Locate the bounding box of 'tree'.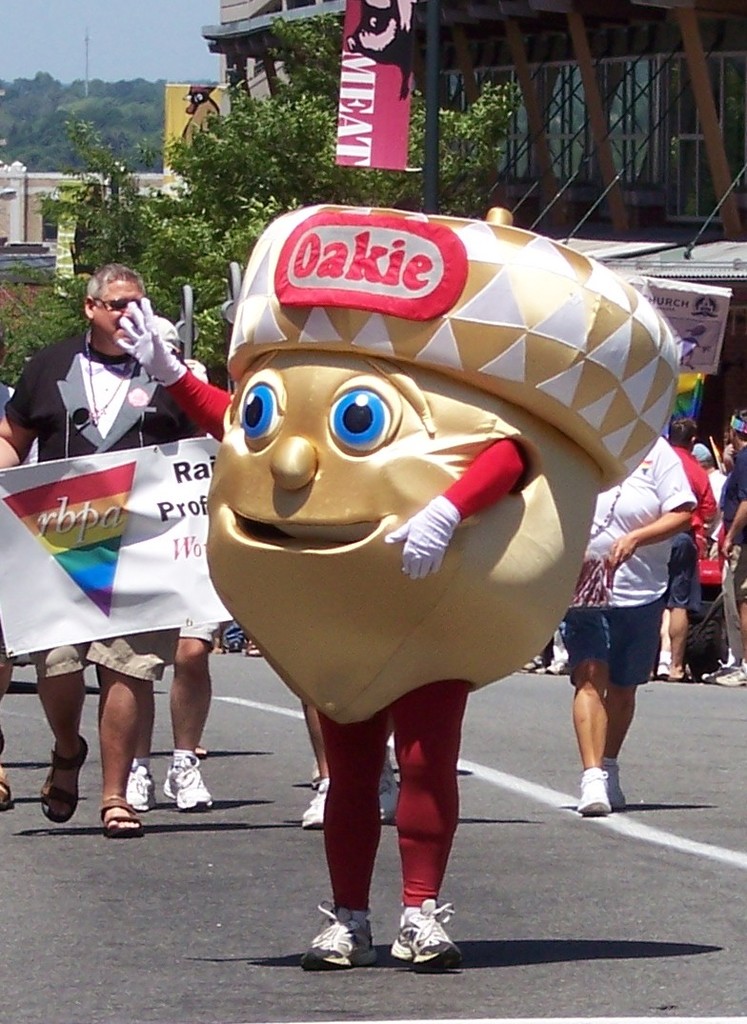
Bounding box: <box>30,6,527,319</box>.
